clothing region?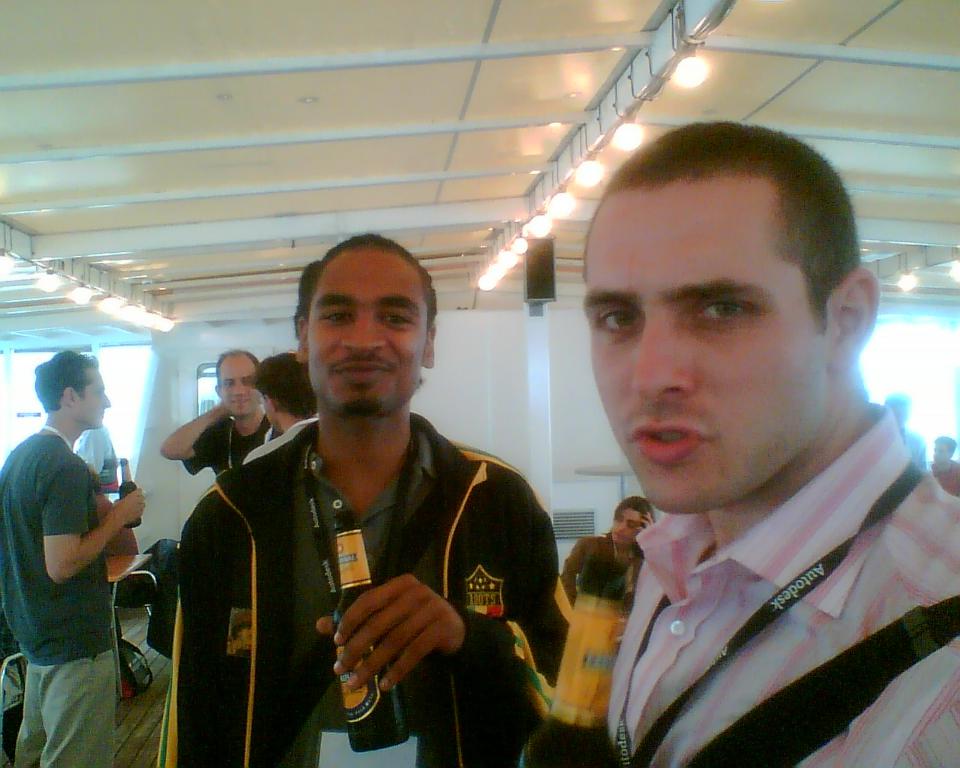
x1=158 y1=353 x2=561 y2=757
